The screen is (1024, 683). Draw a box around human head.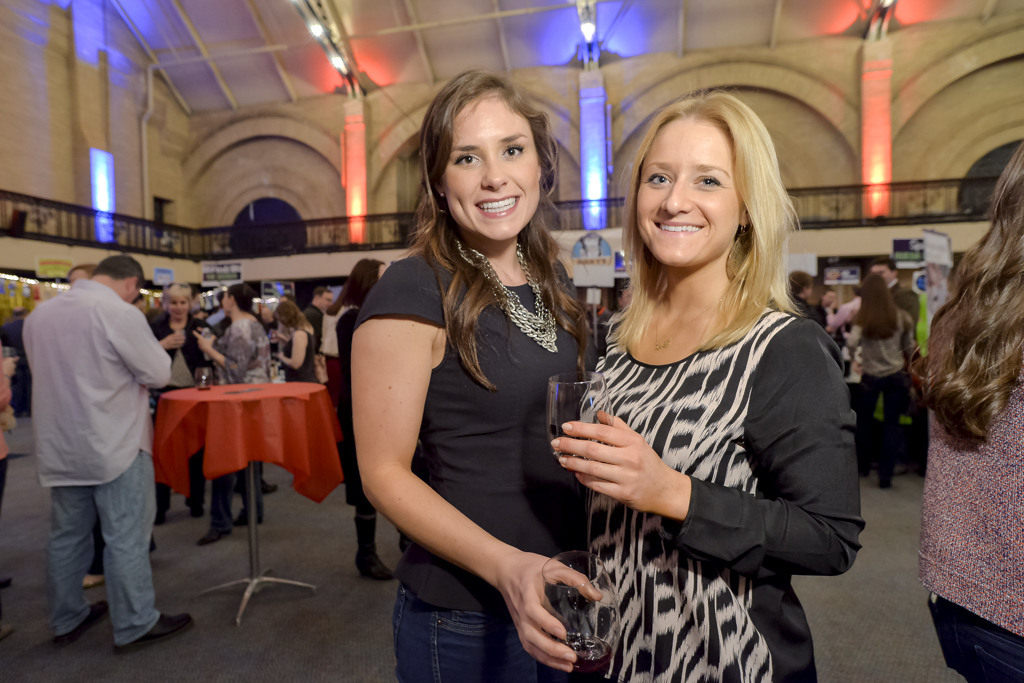
locate(627, 88, 780, 263).
